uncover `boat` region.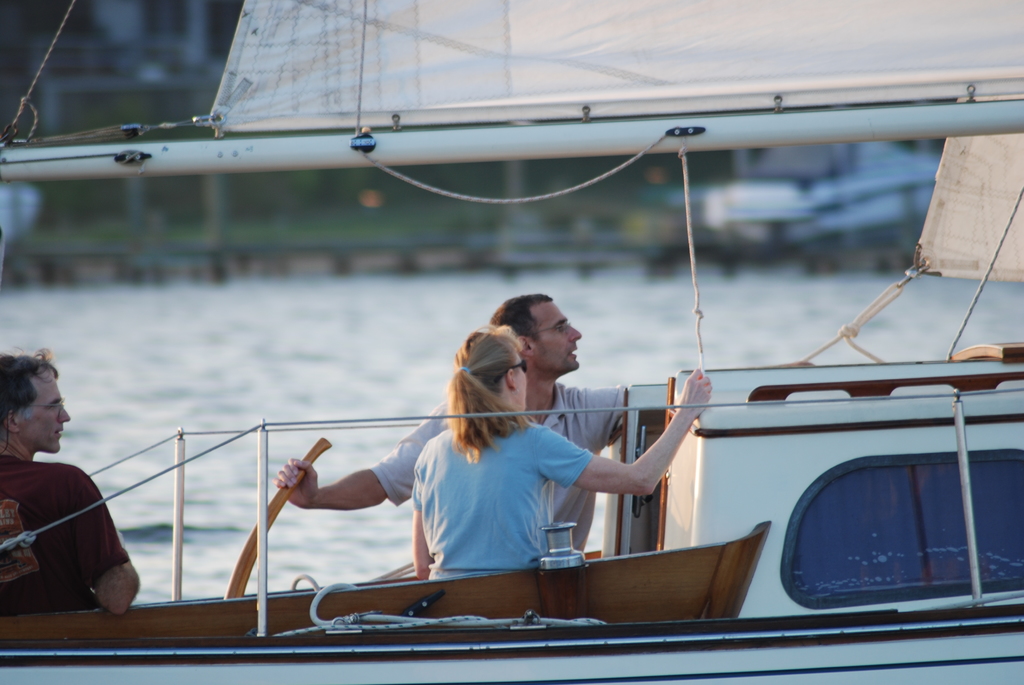
Uncovered: bbox=[0, 0, 1023, 684].
